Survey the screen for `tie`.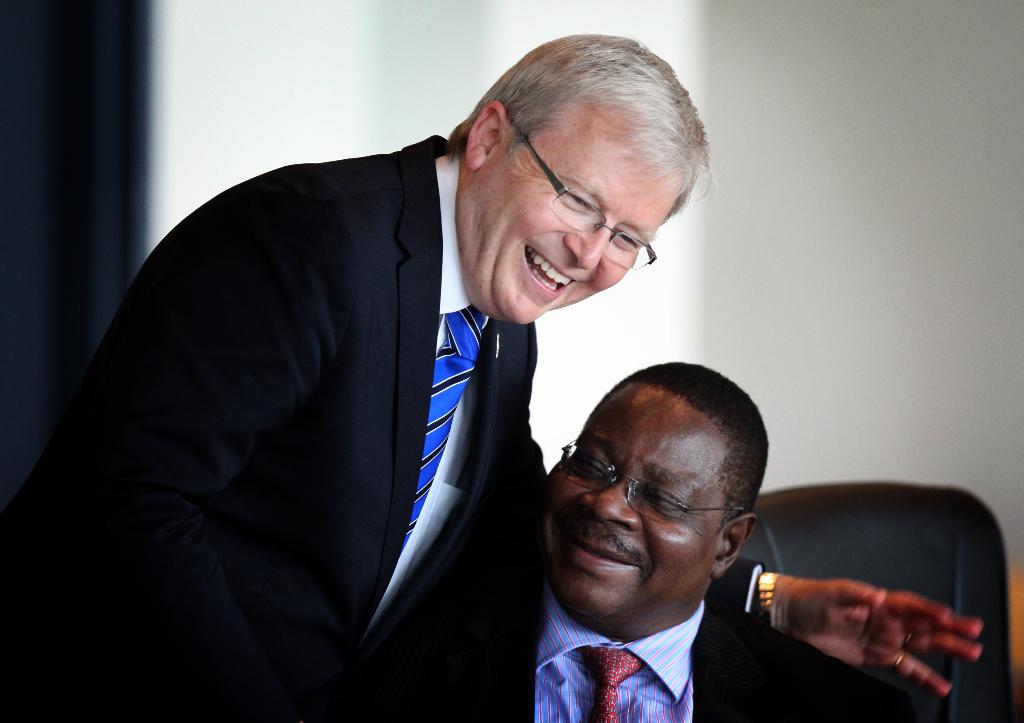
Survey found: BBox(572, 645, 643, 722).
